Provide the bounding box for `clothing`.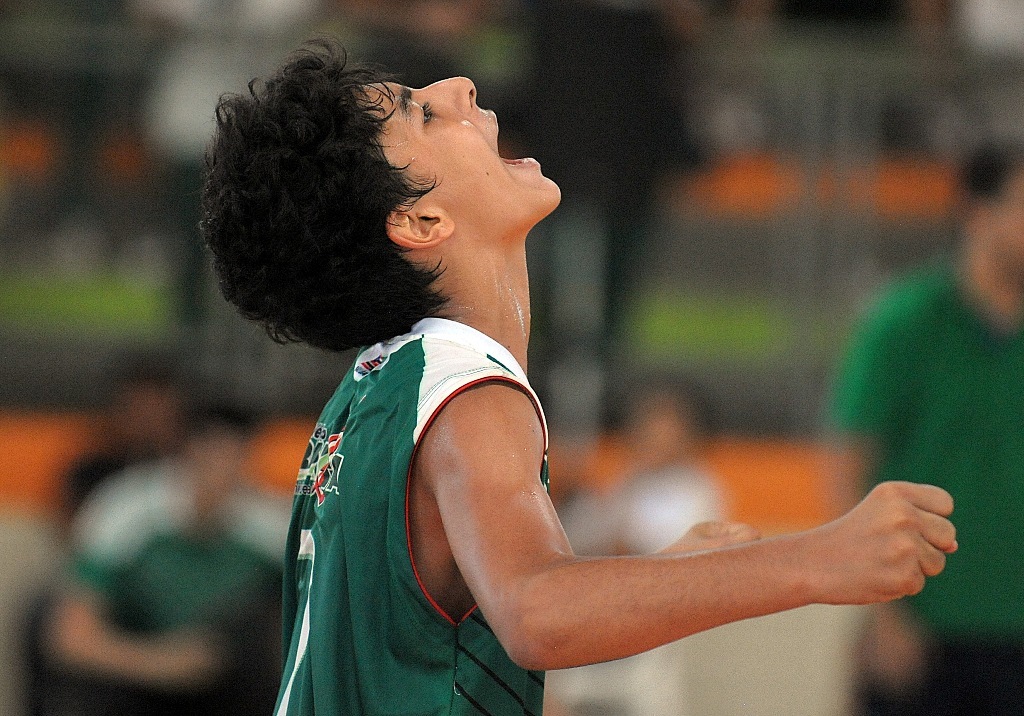
BBox(823, 261, 1023, 631).
